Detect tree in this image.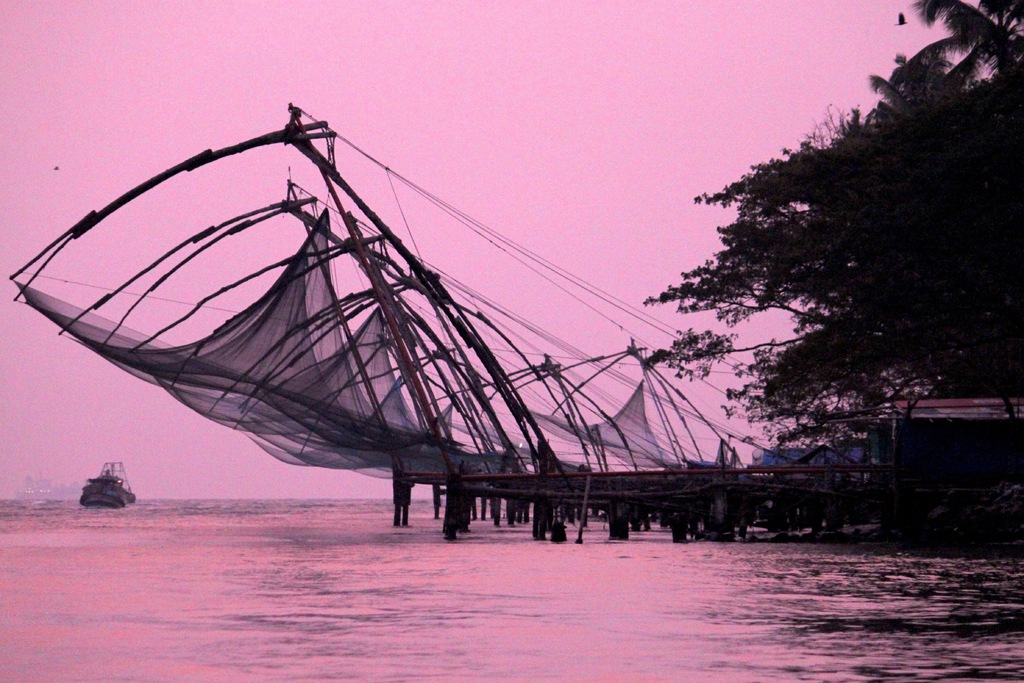
Detection: pyautogui.locateOnScreen(890, 0, 1023, 108).
